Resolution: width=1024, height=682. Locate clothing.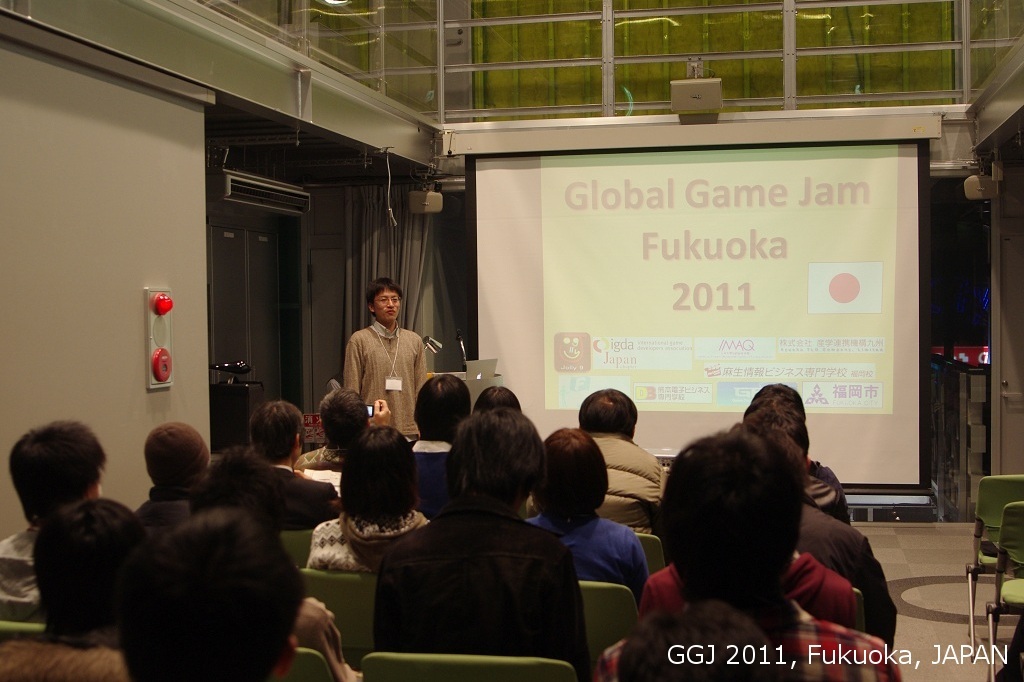
804, 473, 849, 521.
